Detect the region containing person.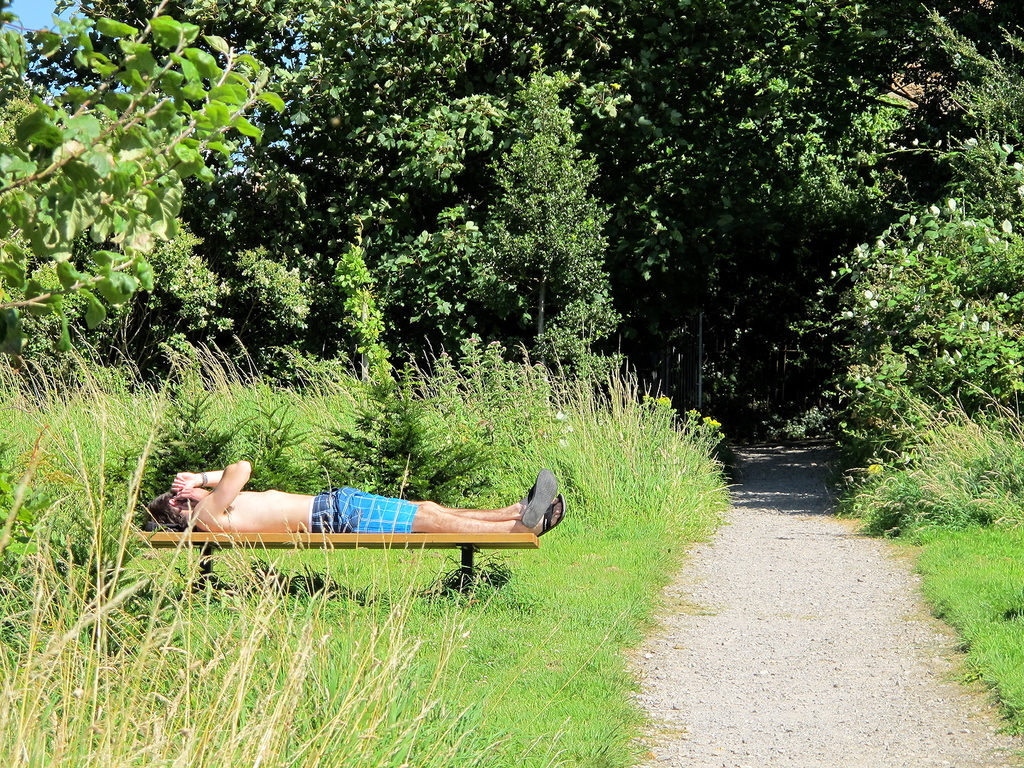
(139,462,564,534).
